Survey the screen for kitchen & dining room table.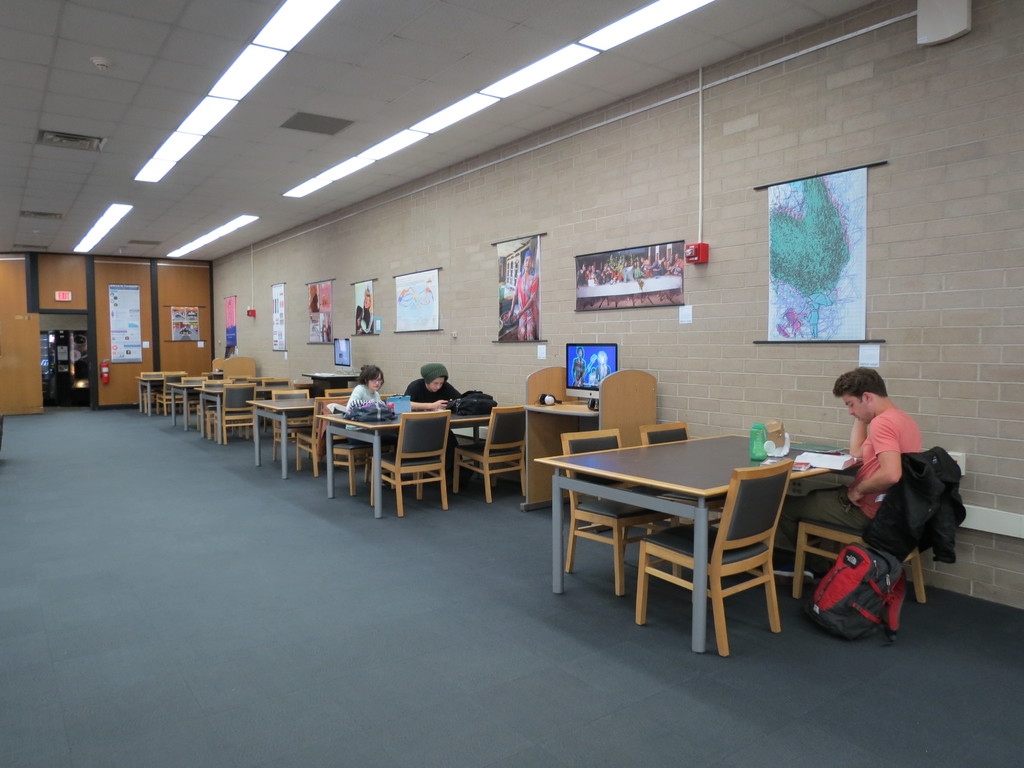
Survey found: (552,419,833,637).
